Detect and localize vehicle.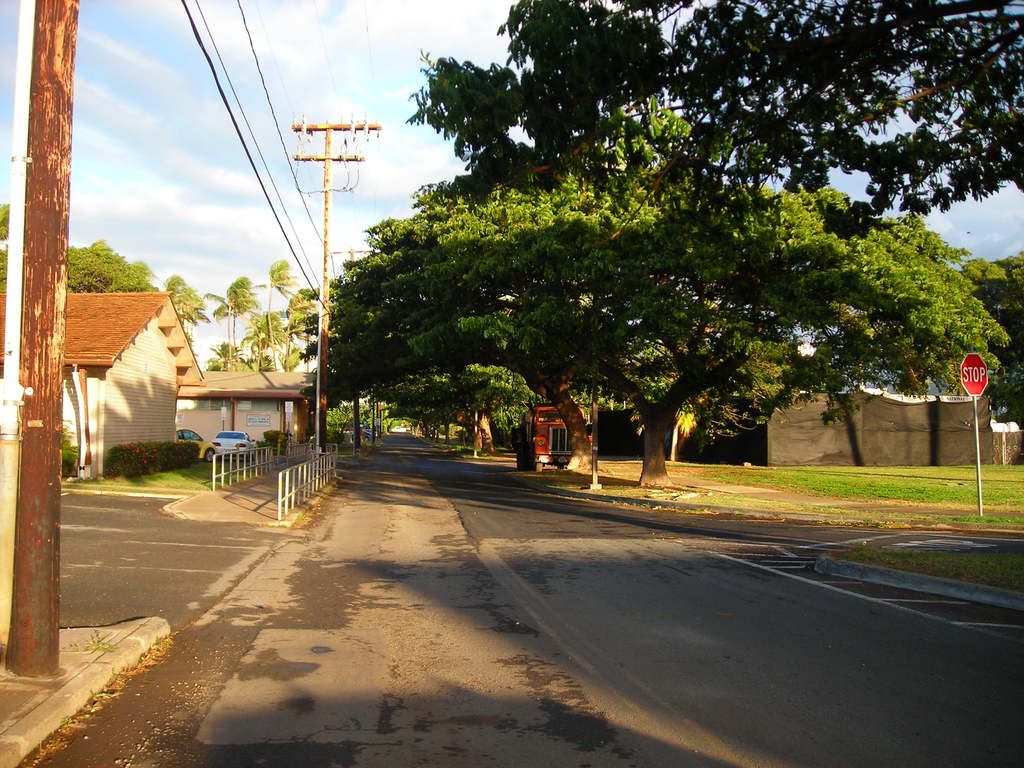
Localized at 213/435/258/458.
